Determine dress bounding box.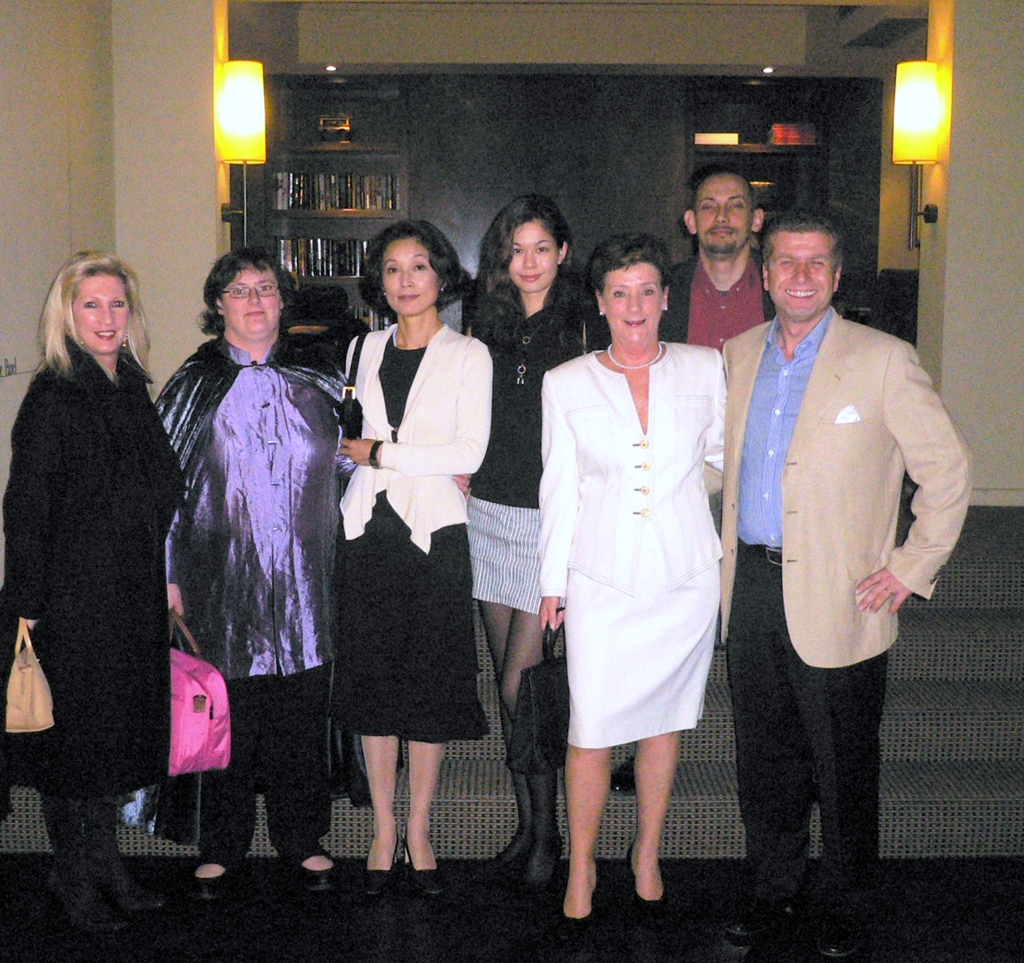
Determined: bbox=[0, 333, 187, 802].
